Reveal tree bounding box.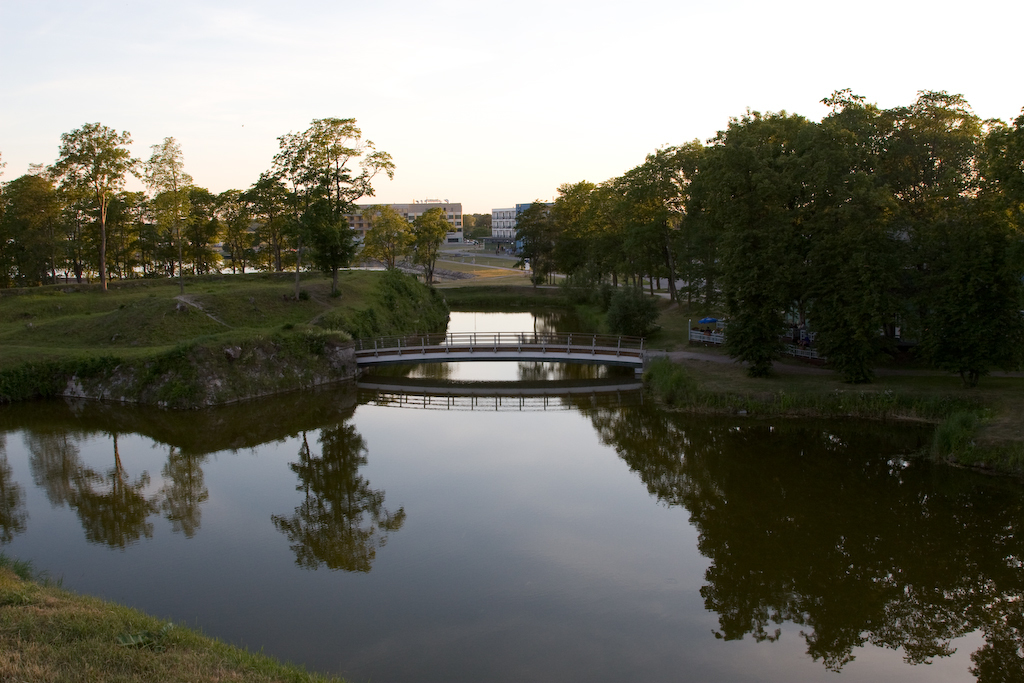
Revealed: bbox=[715, 304, 794, 379].
